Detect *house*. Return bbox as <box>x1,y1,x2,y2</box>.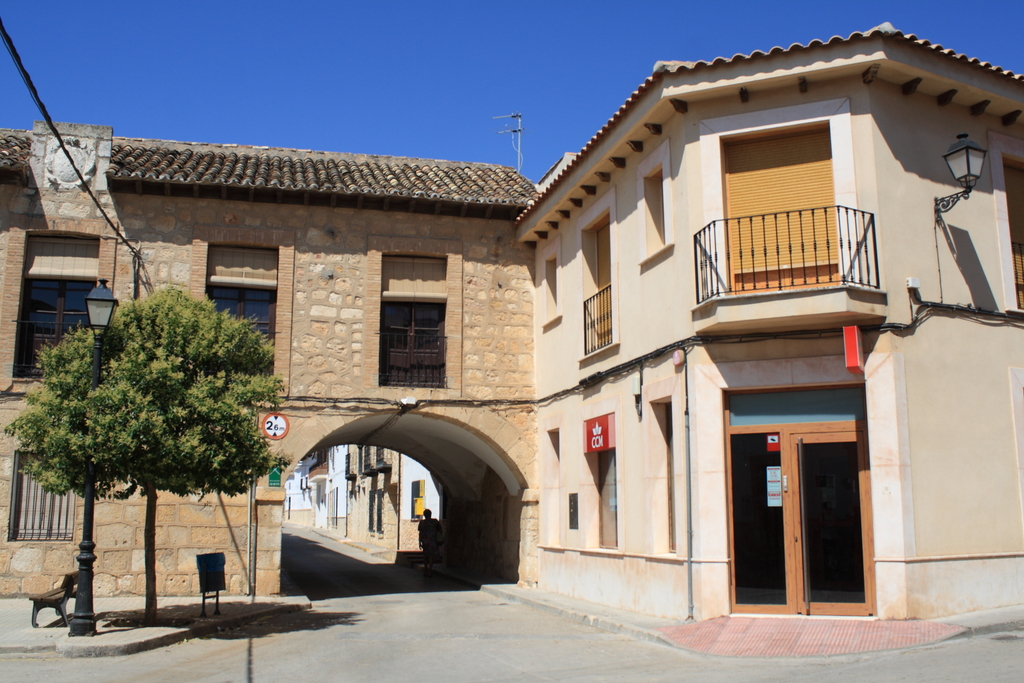
<box>0,160,549,625</box>.
